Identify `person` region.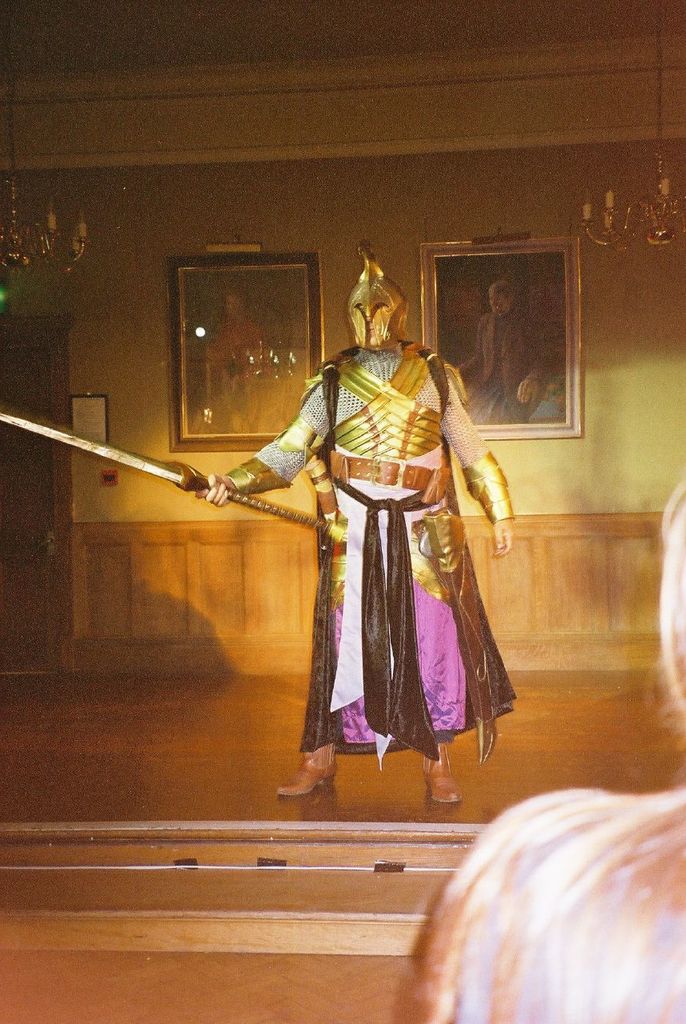
Region: bbox(178, 263, 519, 794).
